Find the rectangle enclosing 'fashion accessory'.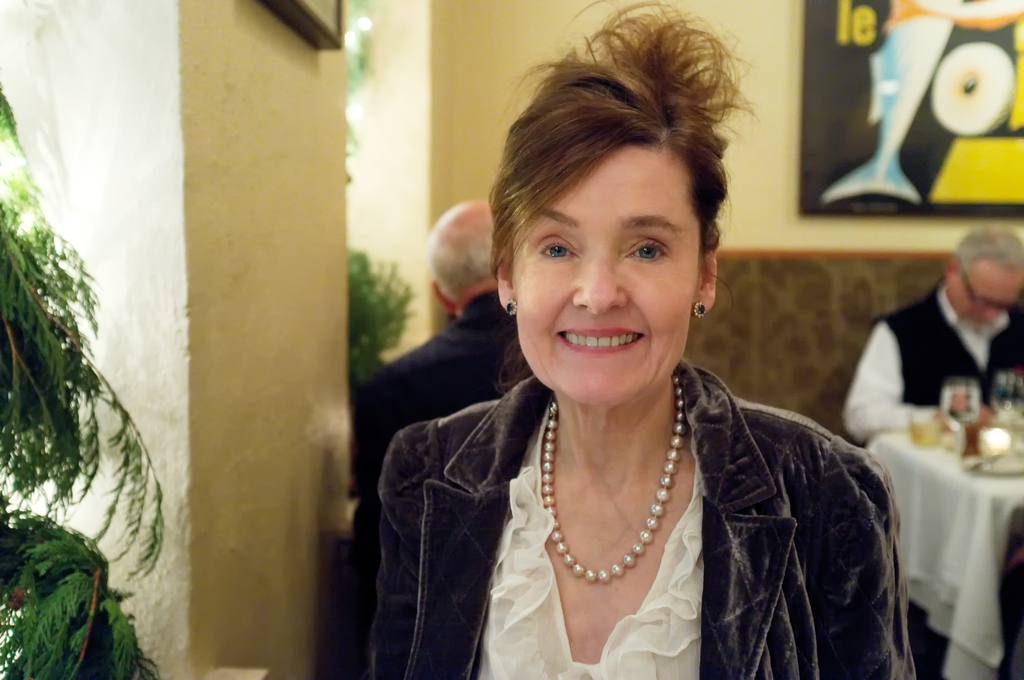
bbox=(540, 370, 693, 583).
